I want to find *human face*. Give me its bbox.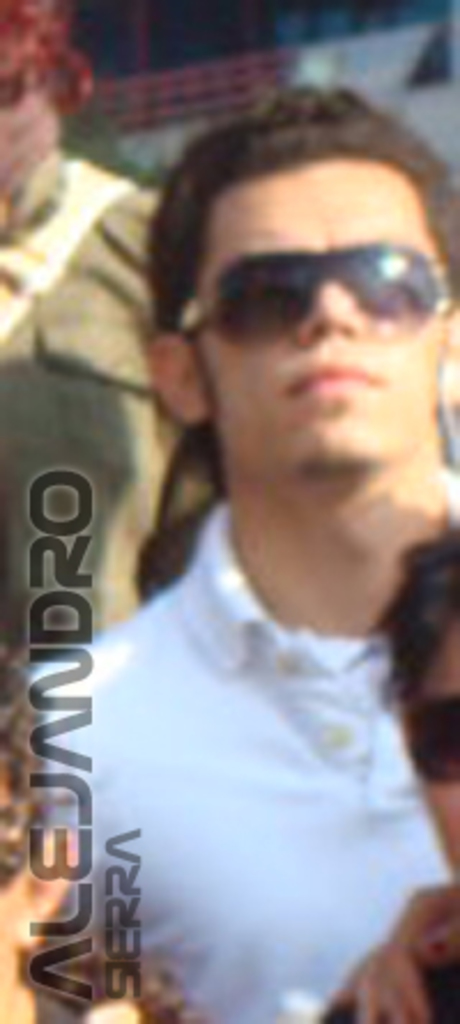
0 58 58 186.
